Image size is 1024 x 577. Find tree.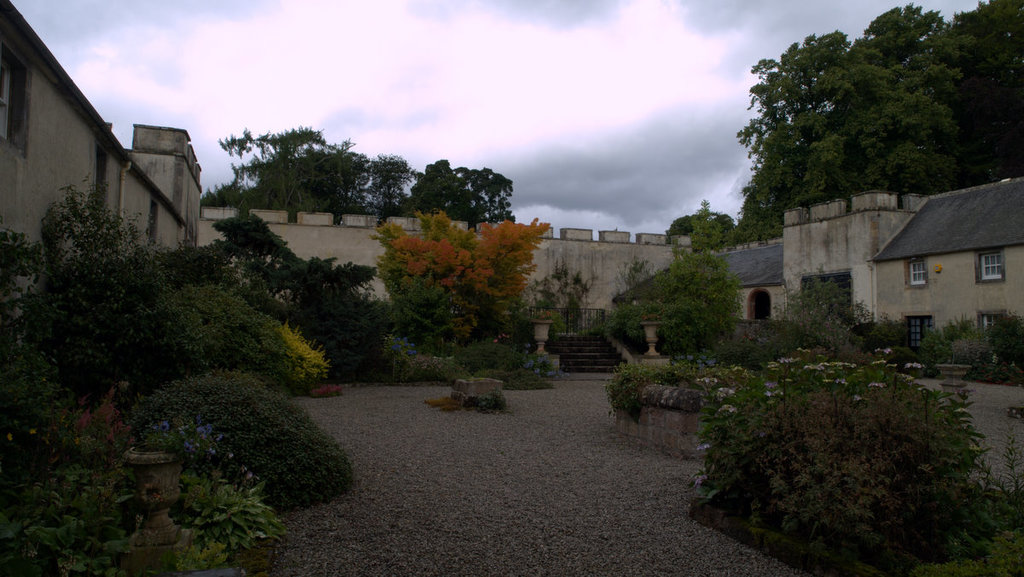
left=410, top=162, right=514, bottom=215.
